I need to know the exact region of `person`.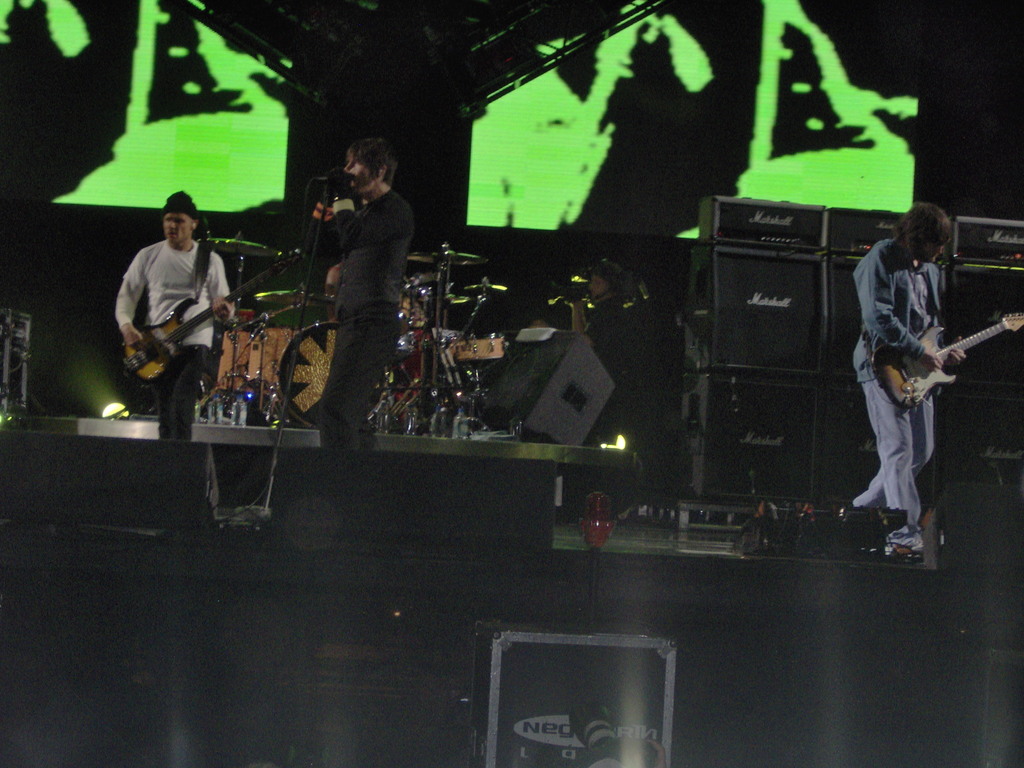
Region: l=308, t=127, r=419, b=452.
